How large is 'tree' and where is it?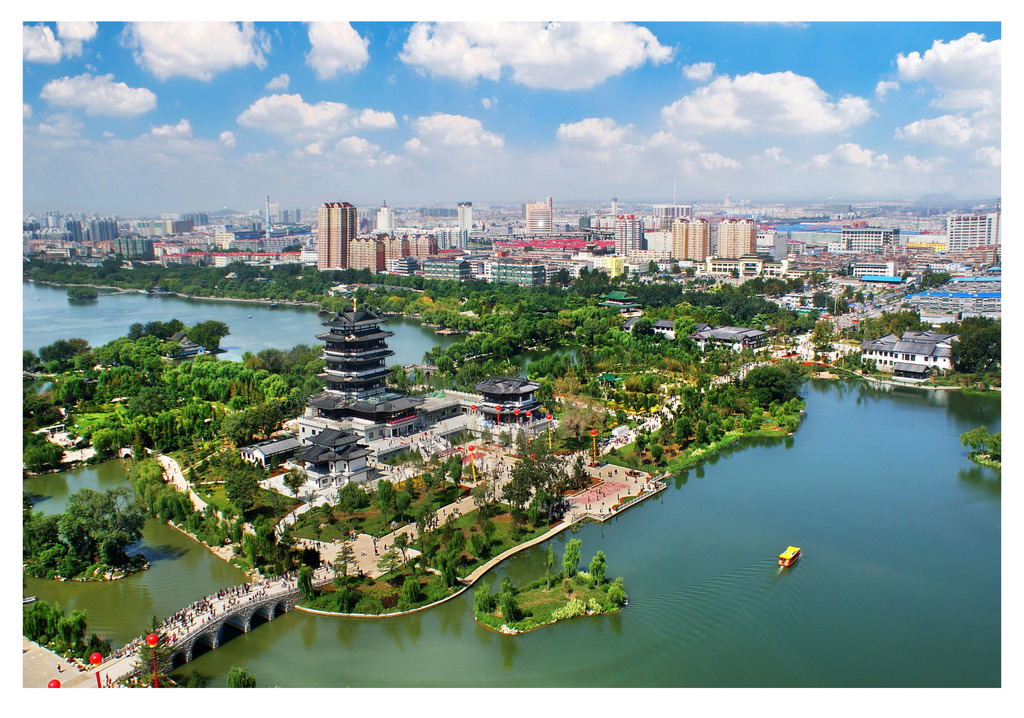
Bounding box: 60:375:88:400.
